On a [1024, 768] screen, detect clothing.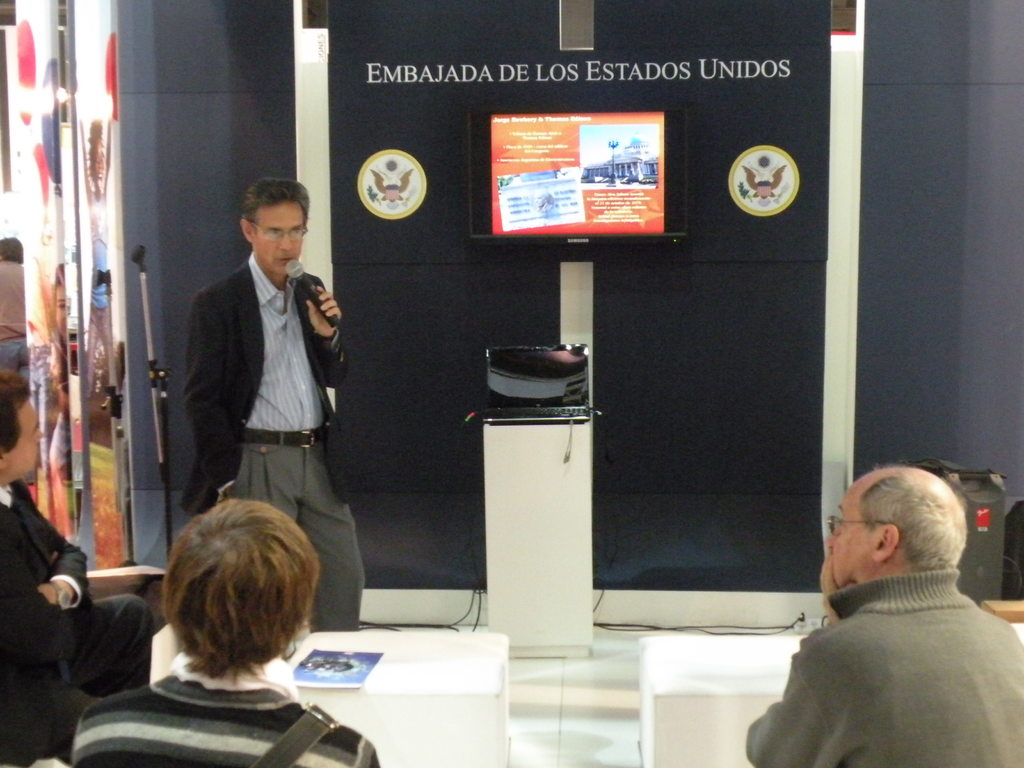
bbox(77, 645, 380, 767).
